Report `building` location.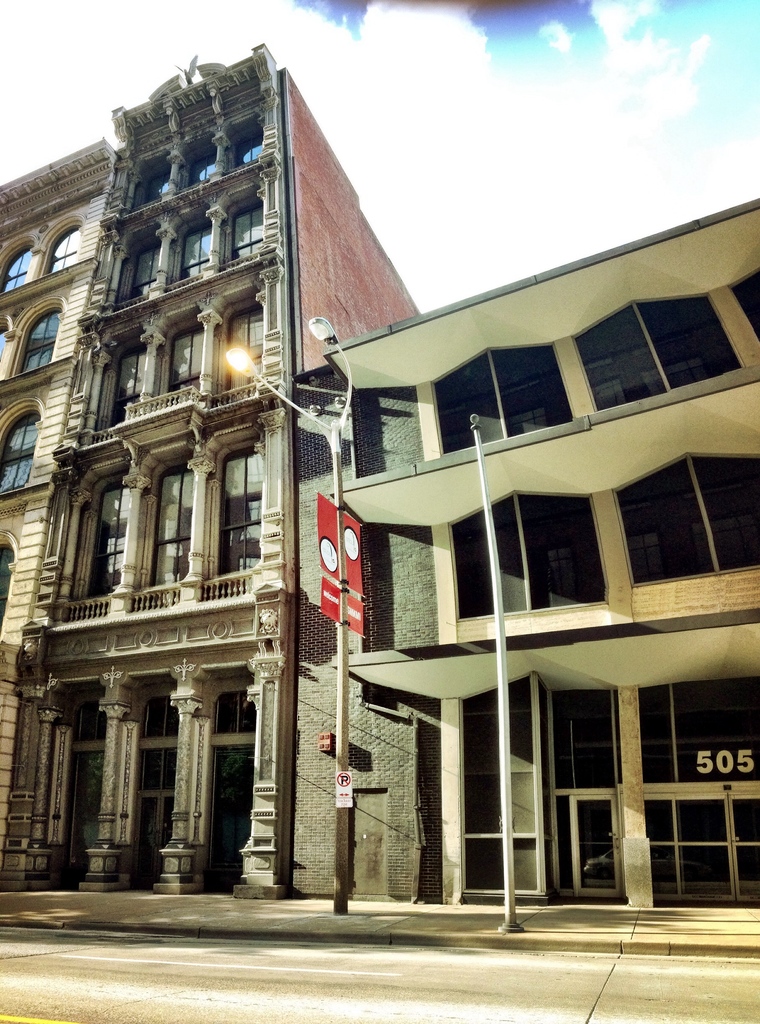
Report: 0/150/110/862.
